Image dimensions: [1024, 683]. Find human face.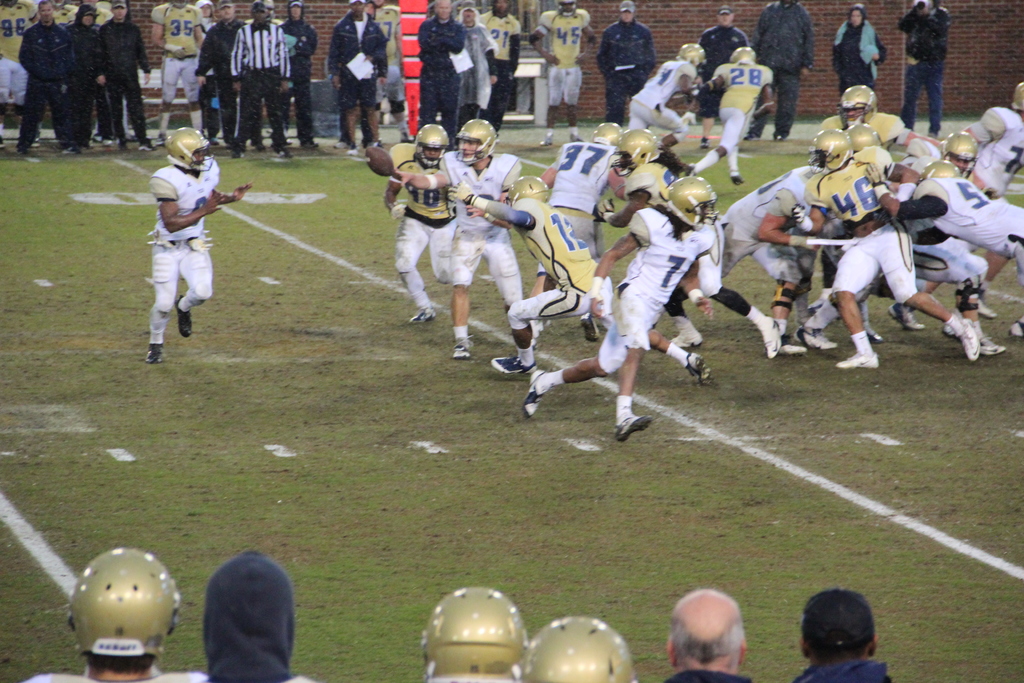
[194,149,207,168].
